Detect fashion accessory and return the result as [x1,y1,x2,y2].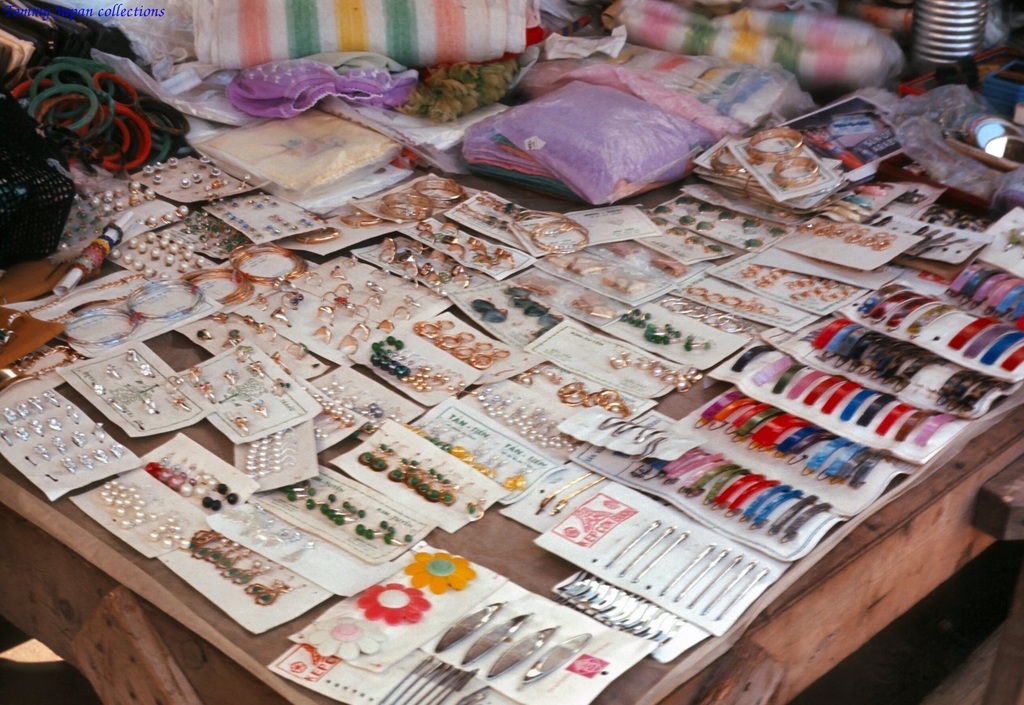
[91,449,111,464].
